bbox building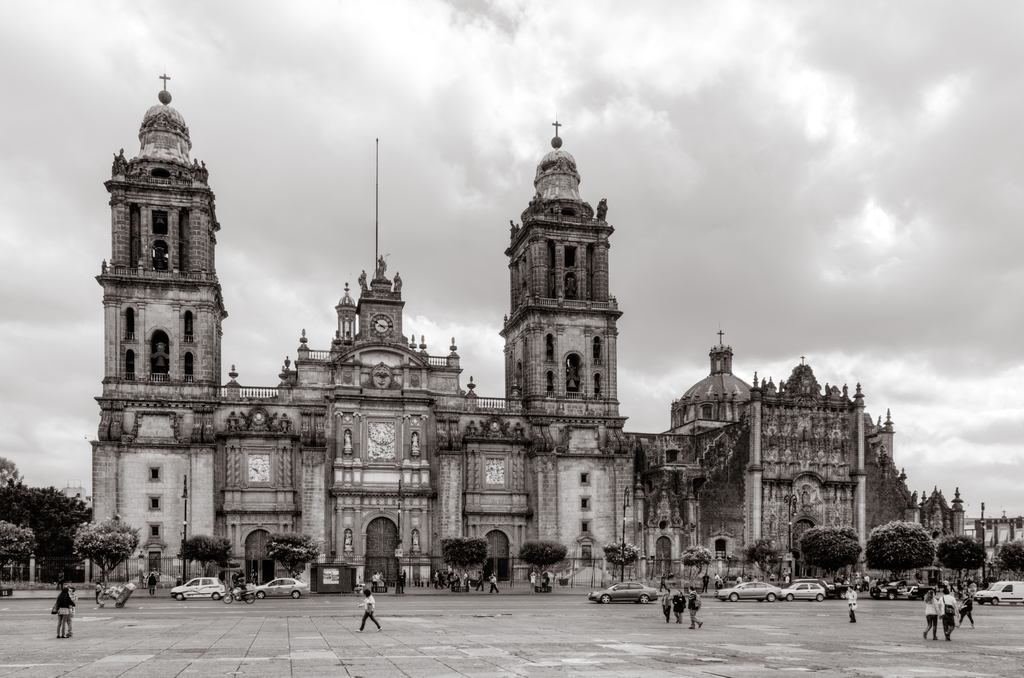
(x1=44, y1=480, x2=97, y2=560)
